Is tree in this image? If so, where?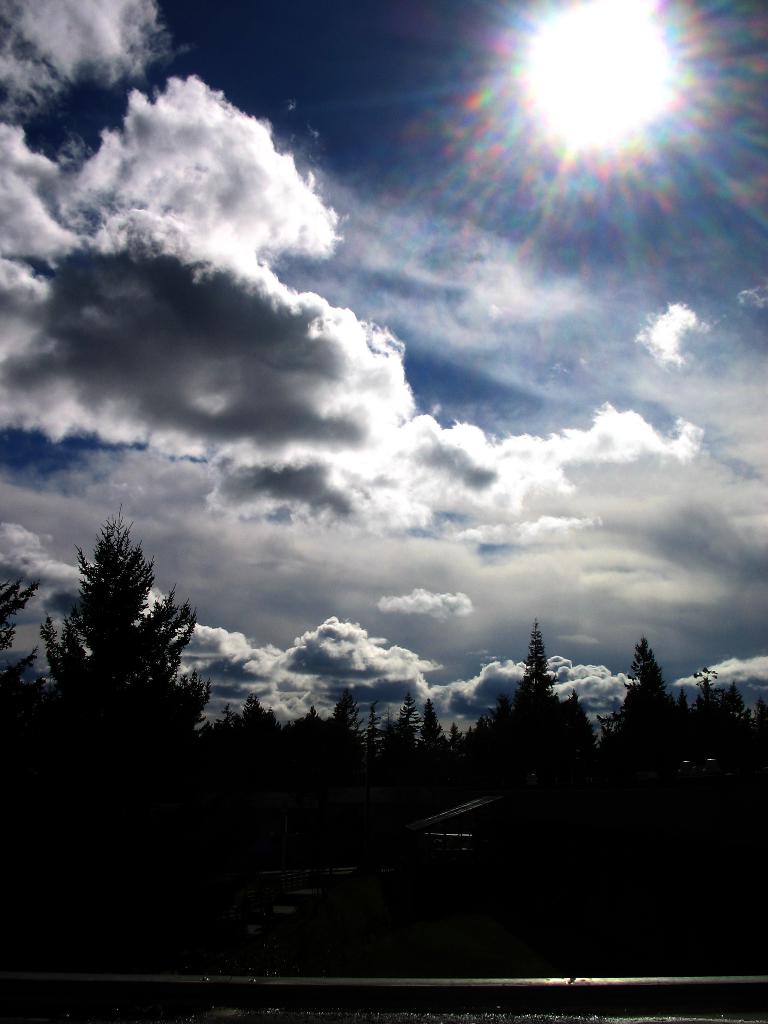
Yes, at 392:693:422:814.
